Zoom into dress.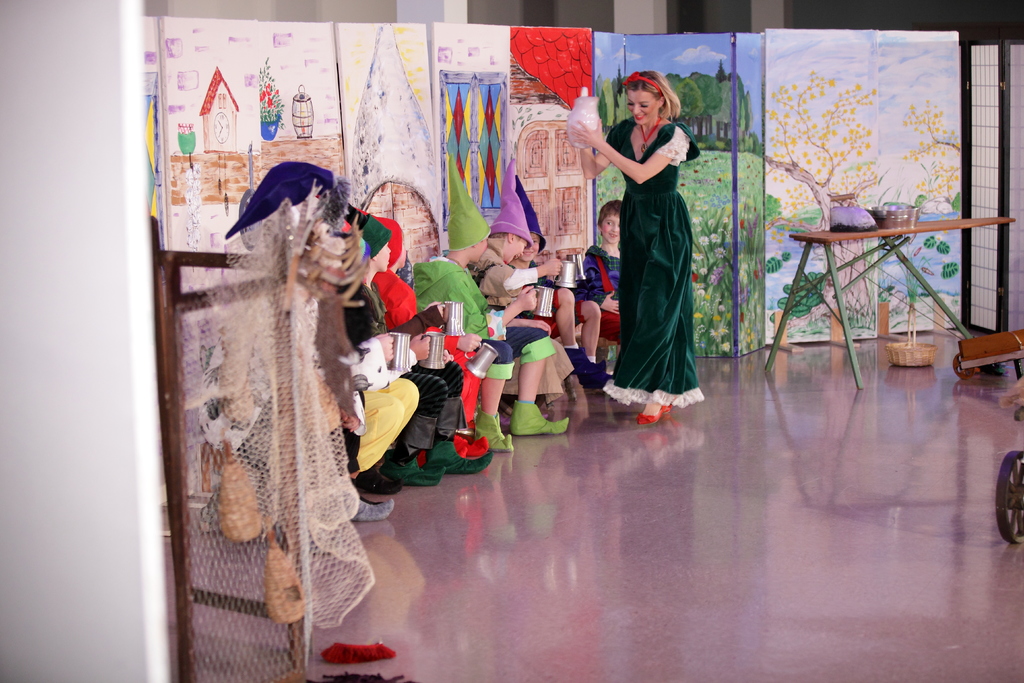
Zoom target: bbox=(602, 115, 710, 407).
